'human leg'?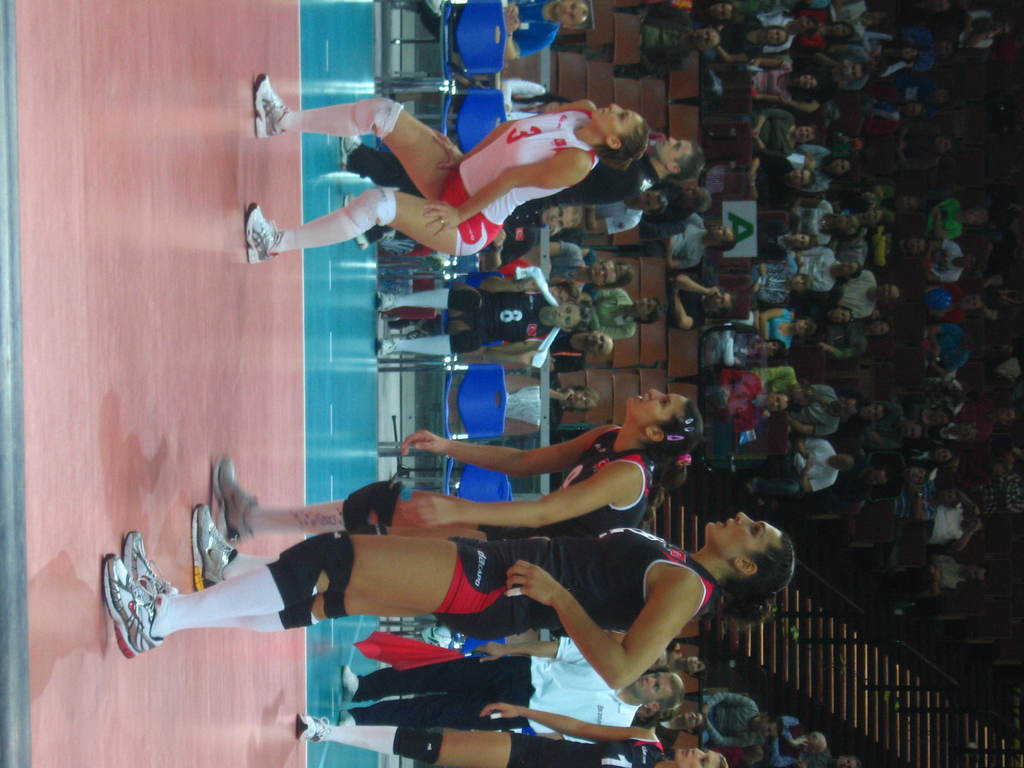
box=[239, 187, 504, 266]
